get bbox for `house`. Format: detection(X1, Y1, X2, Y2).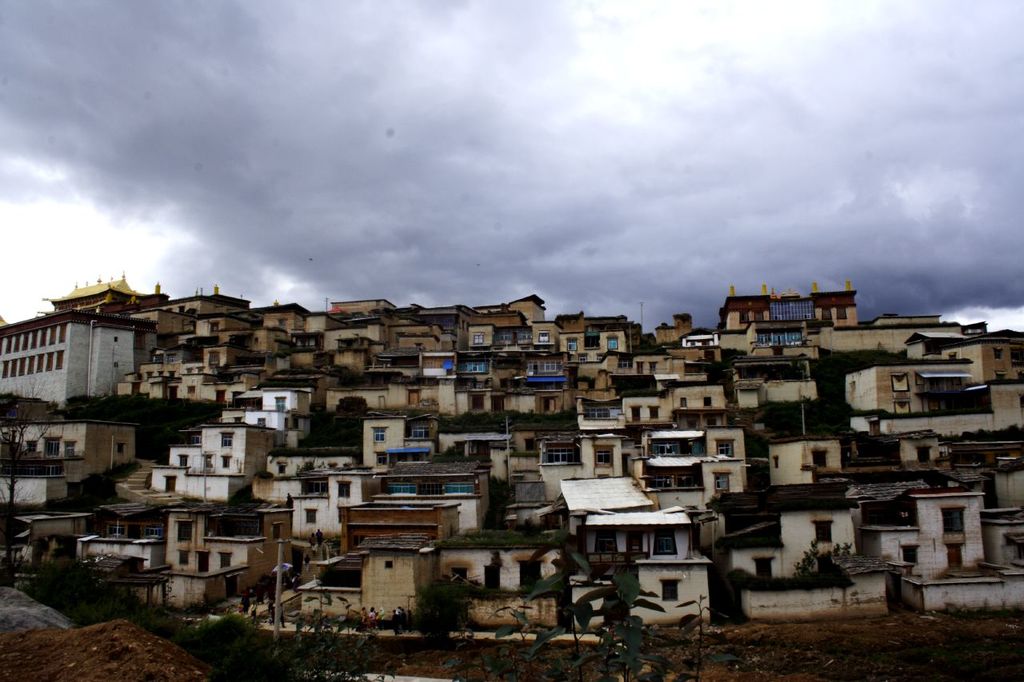
detection(742, 570, 890, 616).
